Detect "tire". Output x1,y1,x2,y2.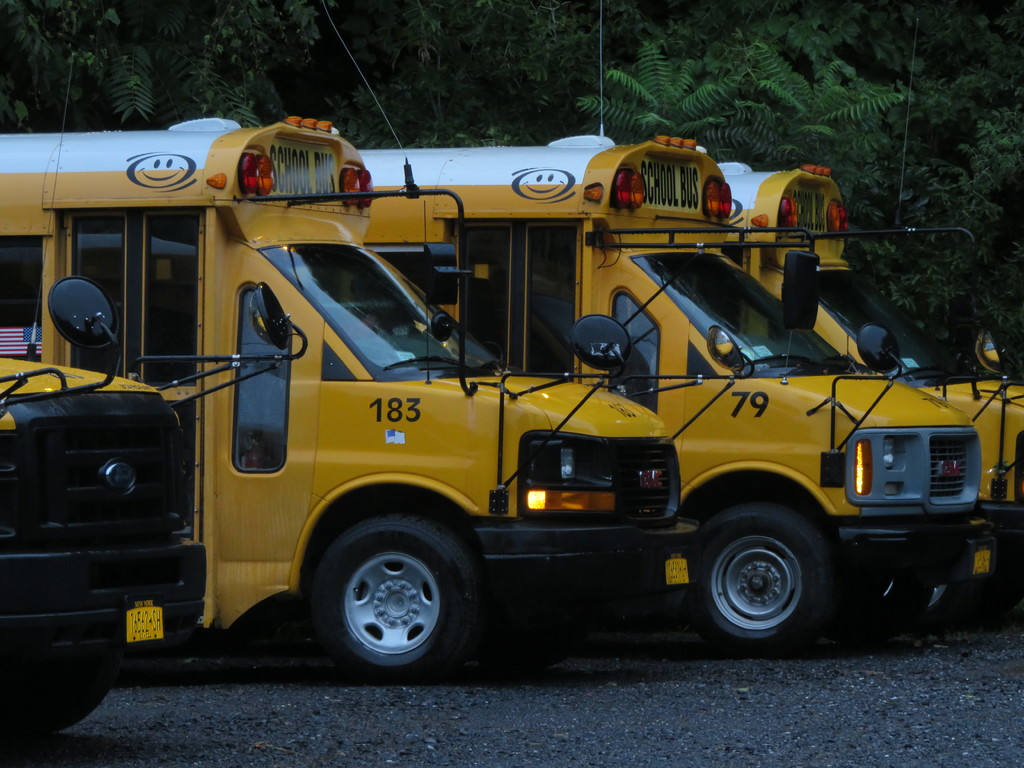
822,582,931,639.
